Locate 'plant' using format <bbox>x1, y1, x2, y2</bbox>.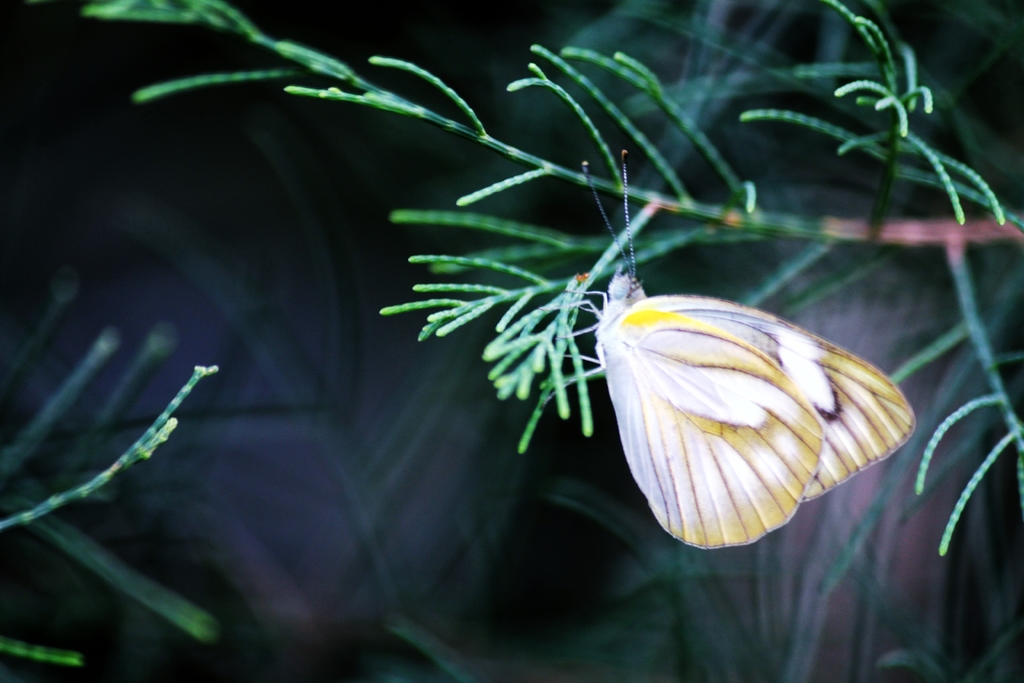
<bbox>0, 358, 234, 682</bbox>.
